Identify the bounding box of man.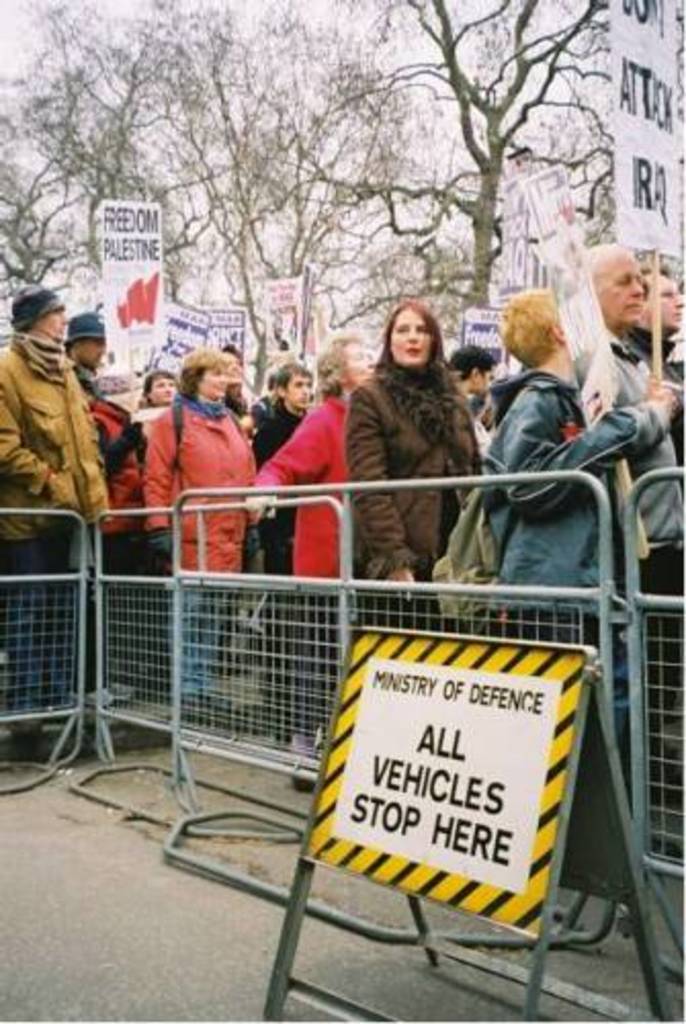
detection(440, 338, 508, 453).
